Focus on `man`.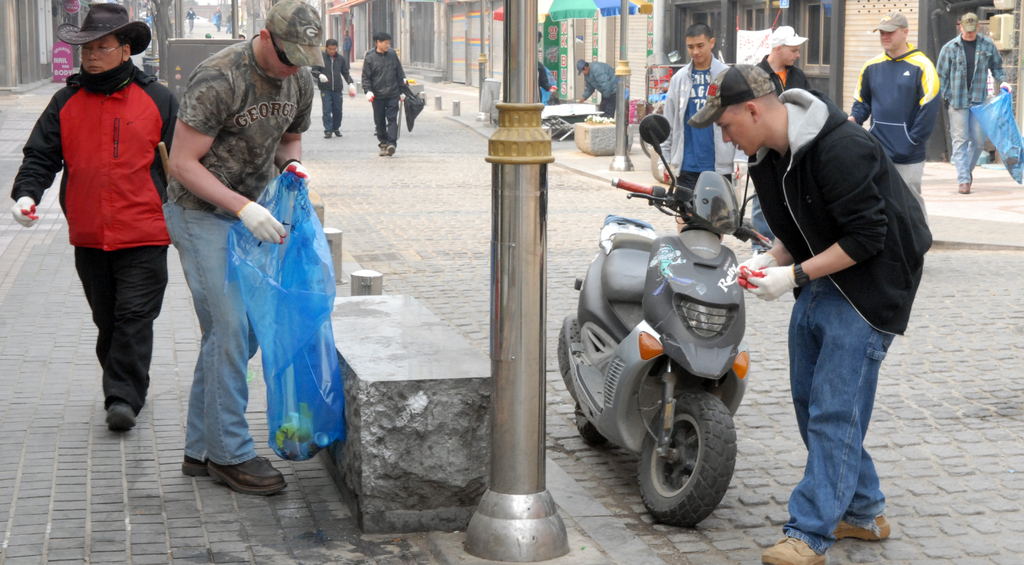
Focused at bbox(145, 0, 339, 495).
